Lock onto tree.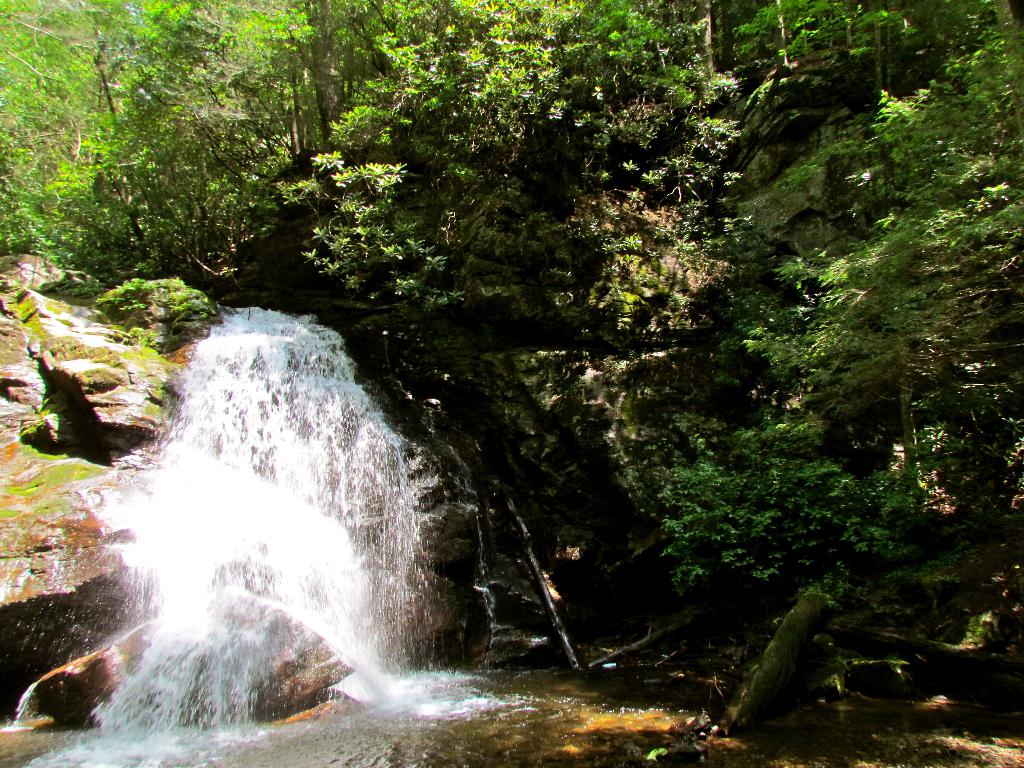
Locked: pyautogui.locateOnScreen(280, 0, 395, 161).
